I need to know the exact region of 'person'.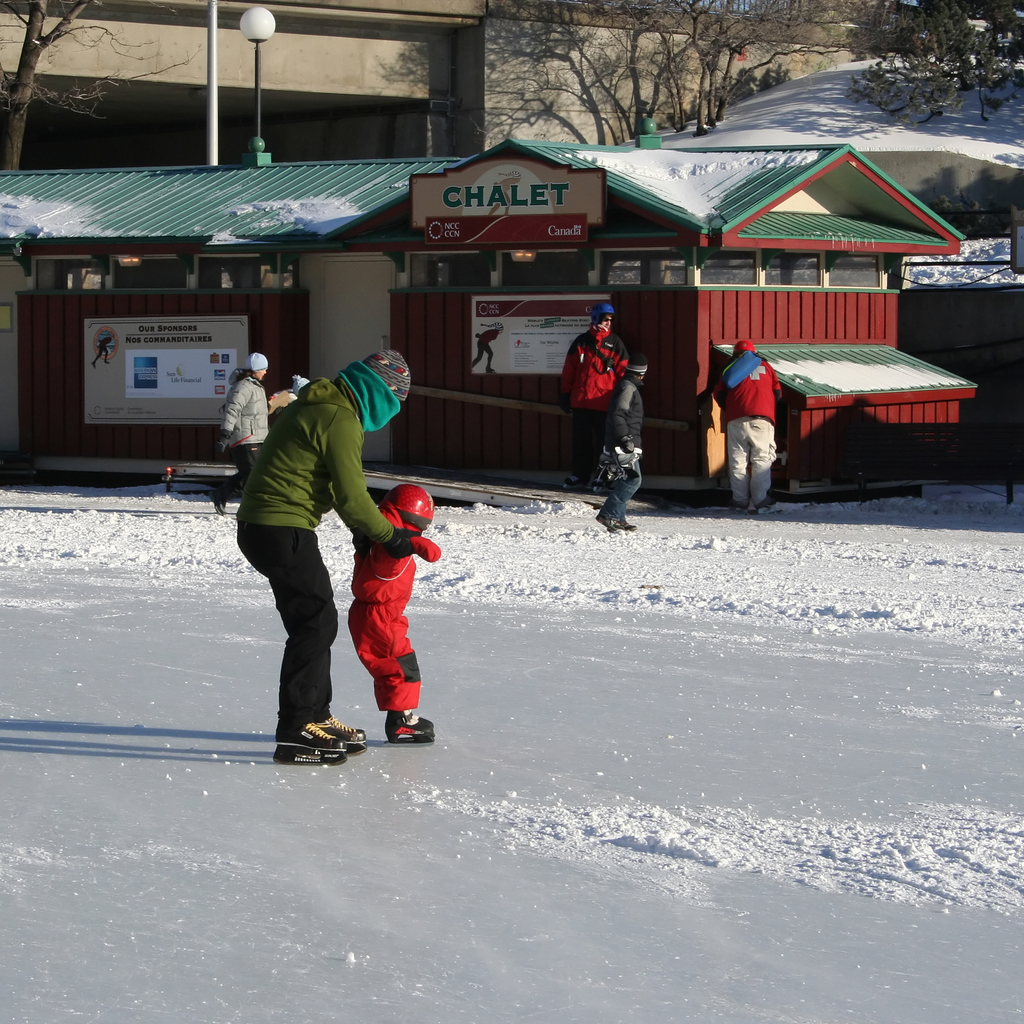
Region: bbox(563, 304, 627, 496).
